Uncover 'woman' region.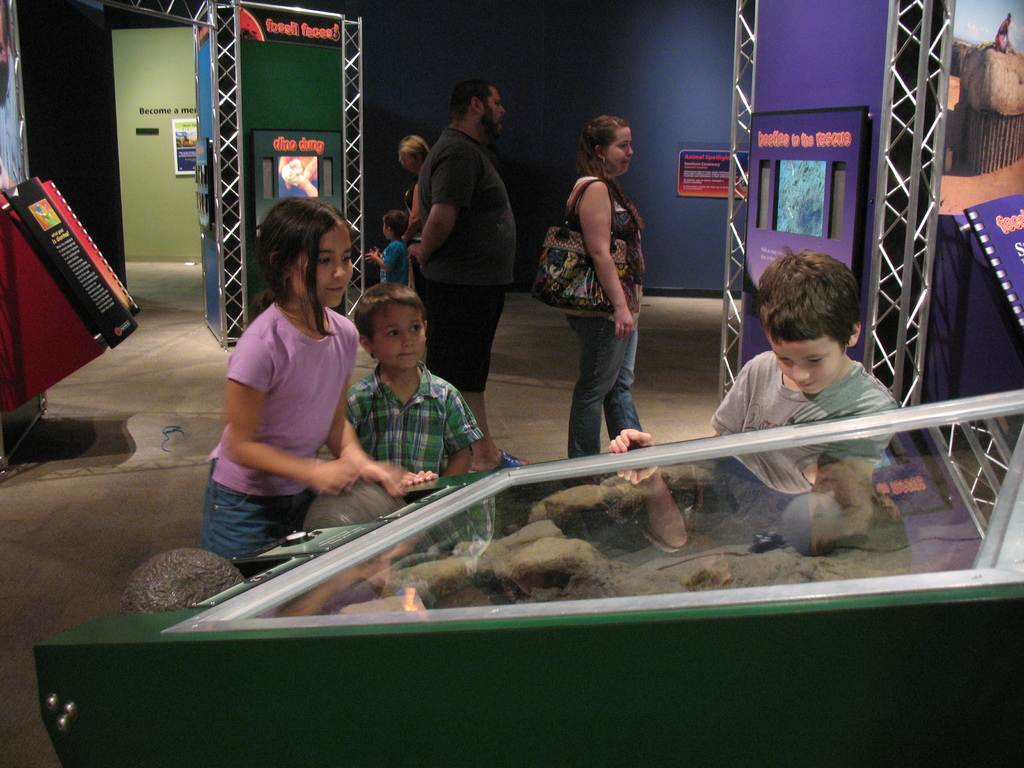
Uncovered: {"x1": 400, "y1": 127, "x2": 426, "y2": 230}.
